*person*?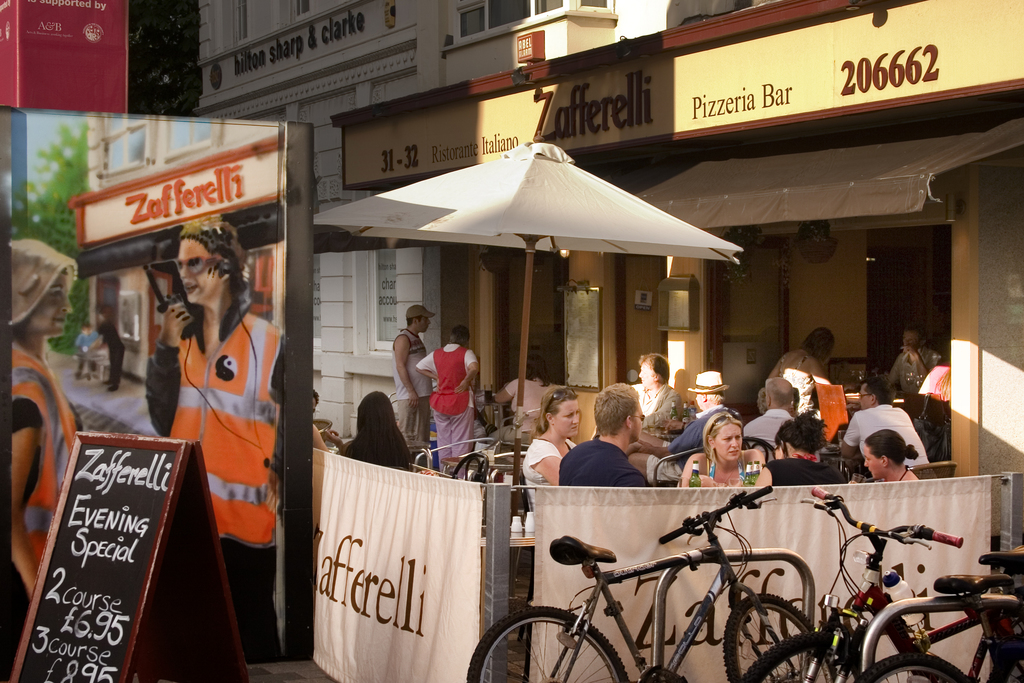
<bbox>390, 291, 428, 456</bbox>
